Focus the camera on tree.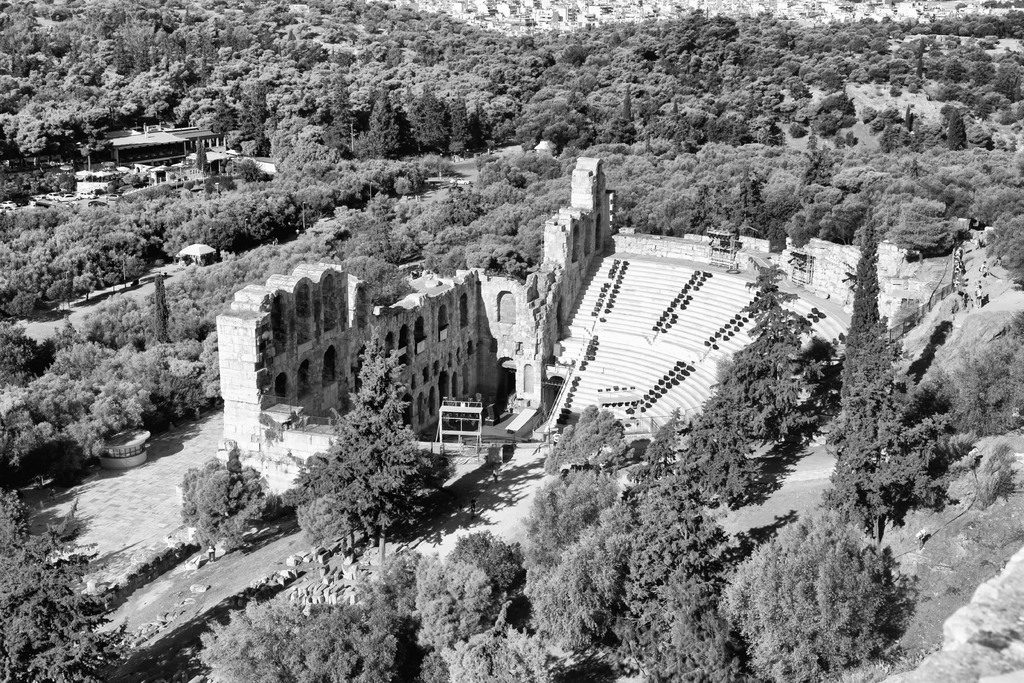
Focus region: [left=293, top=313, right=442, bottom=540].
